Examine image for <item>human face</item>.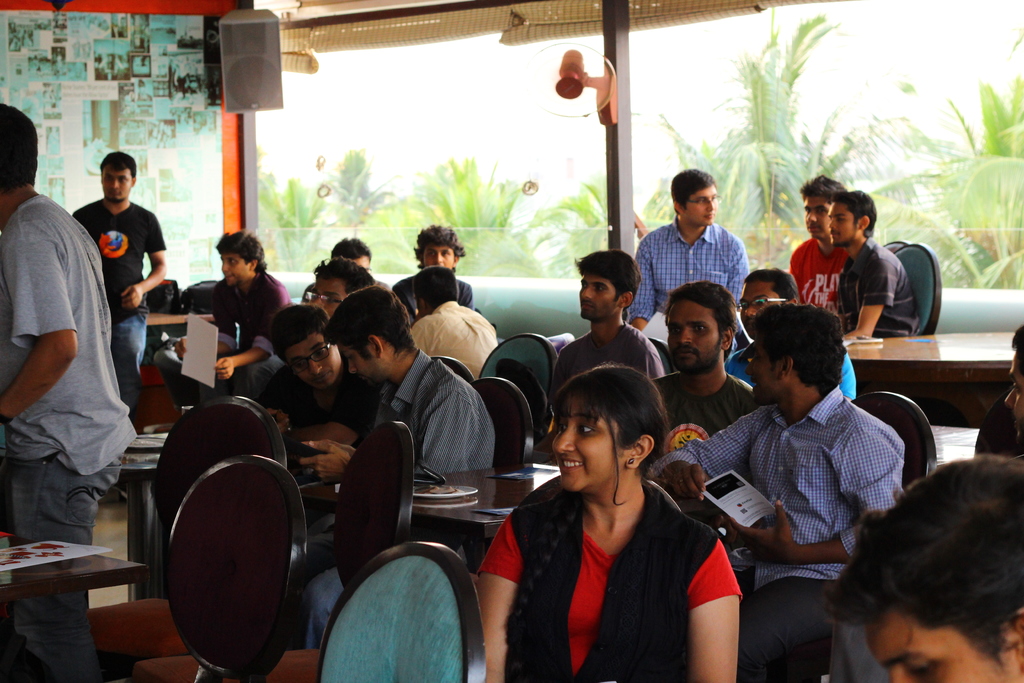
Examination result: crop(863, 618, 1023, 682).
